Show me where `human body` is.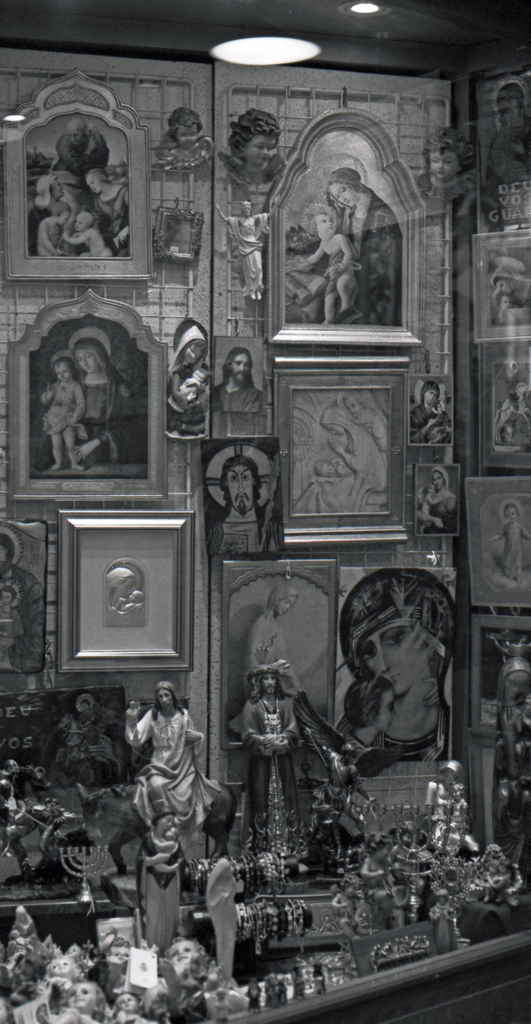
`human body` is at rect(338, 572, 455, 765).
